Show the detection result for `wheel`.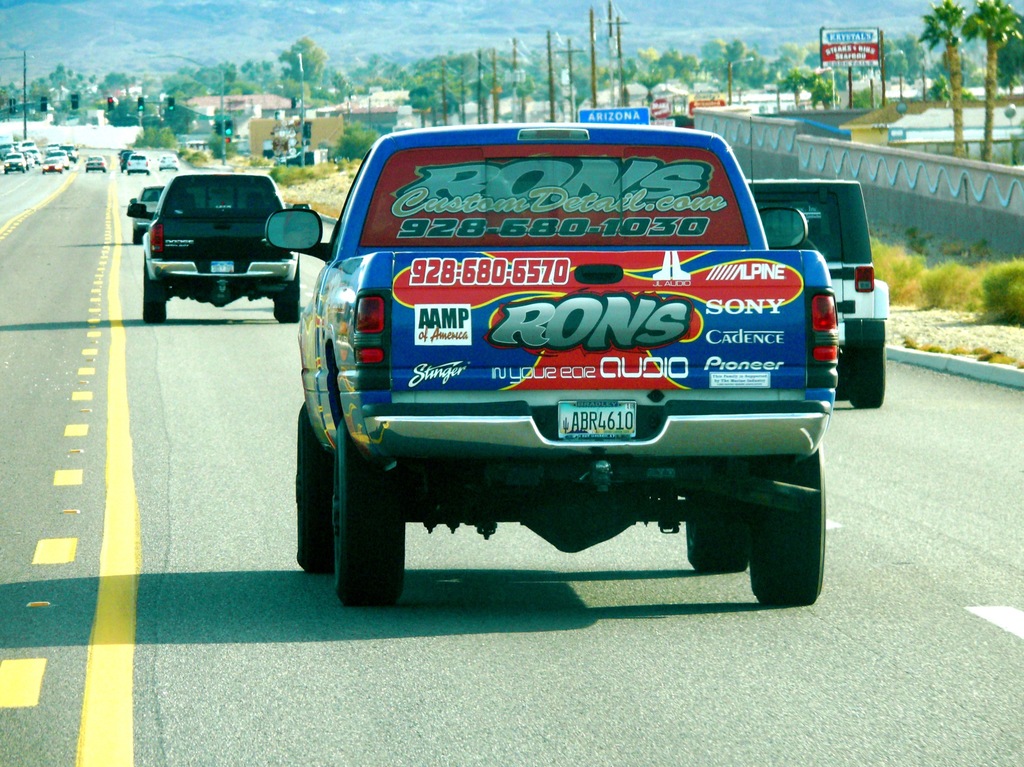
l=134, t=233, r=143, b=242.
